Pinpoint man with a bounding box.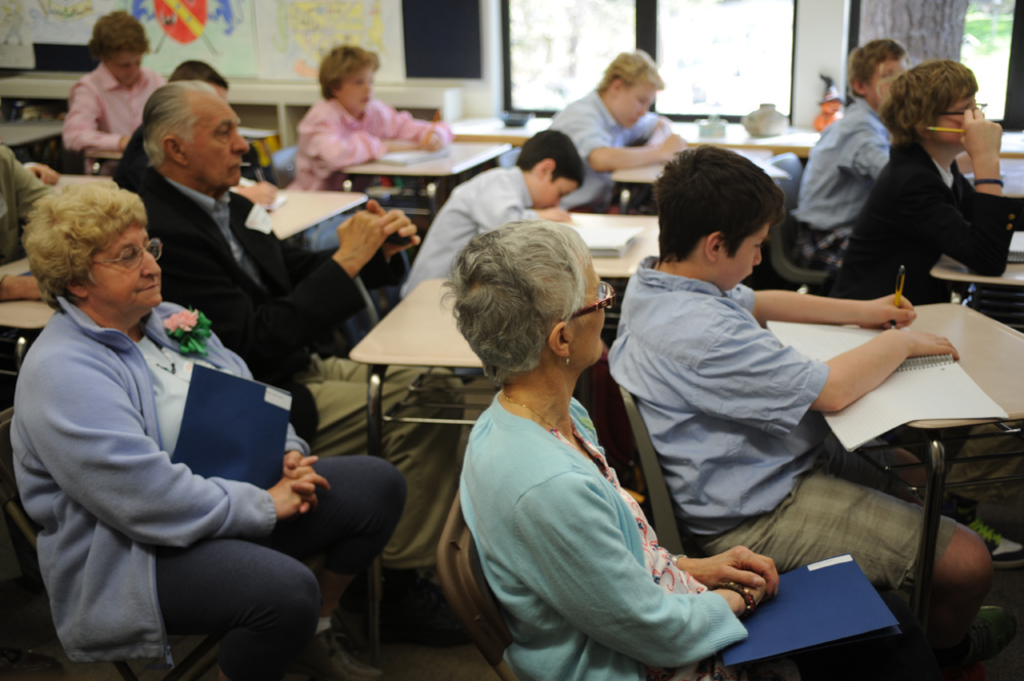
select_region(112, 77, 470, 641).
